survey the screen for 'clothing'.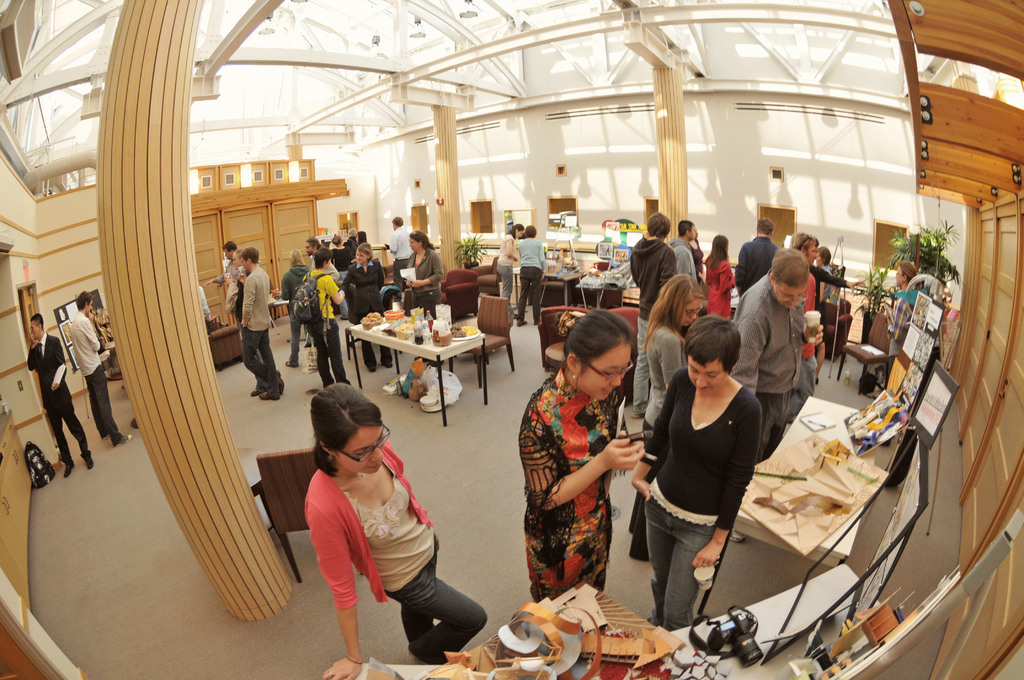
Survey found: 346, 232, 356, 259.
